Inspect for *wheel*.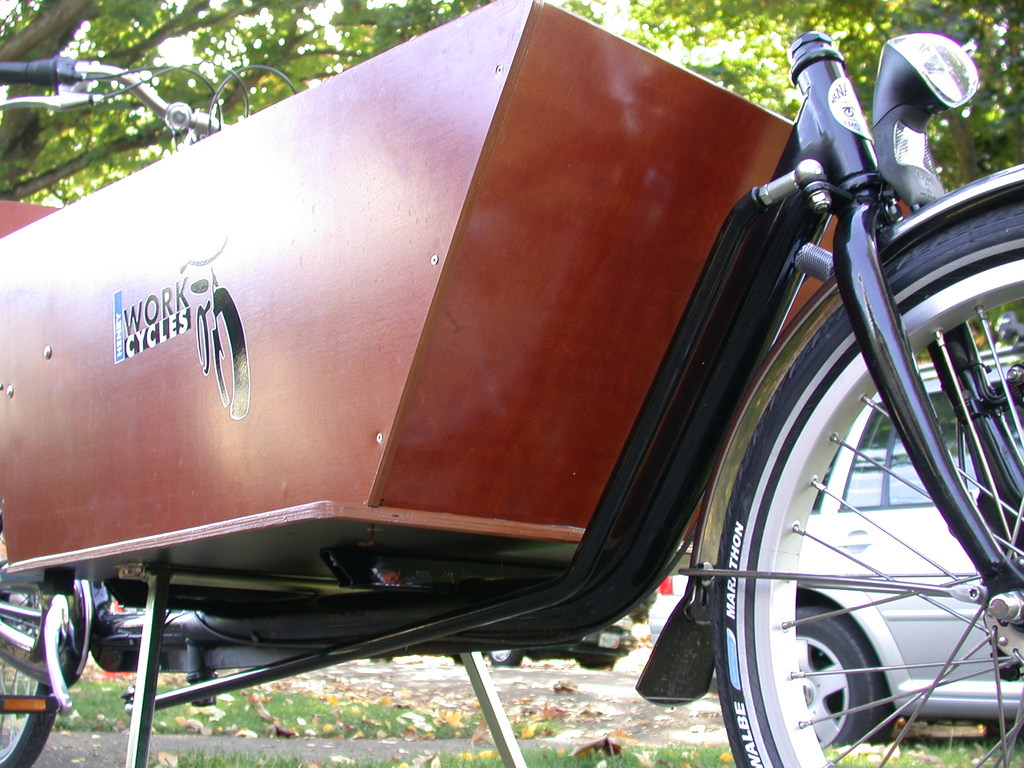
Inspection: (488,648,528,667).
